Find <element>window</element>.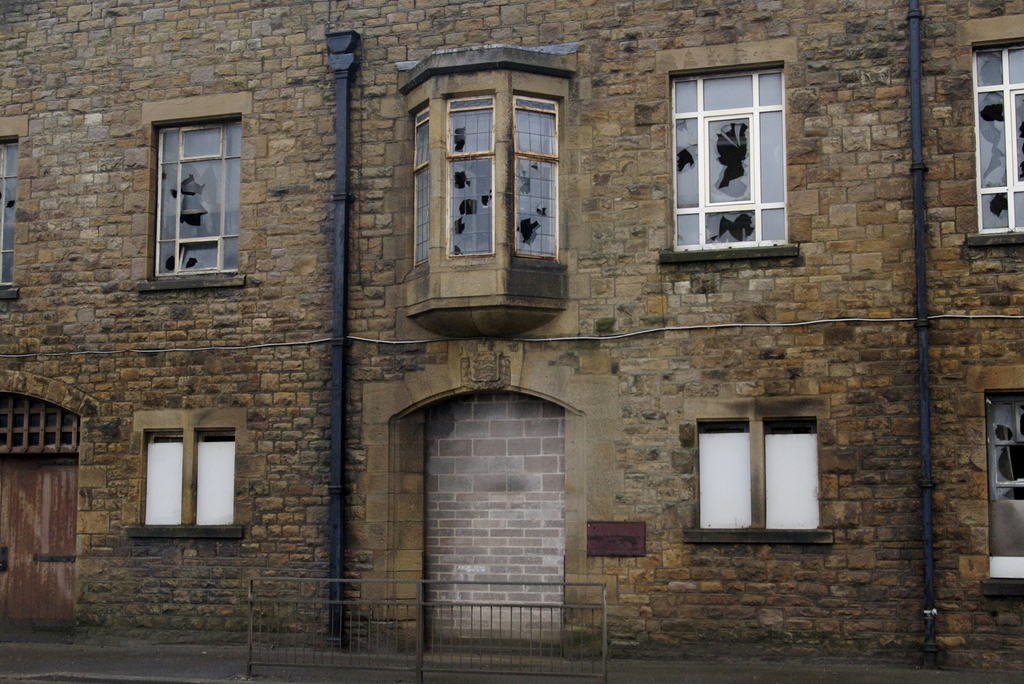
Rect(128, 405, 253, 541).
